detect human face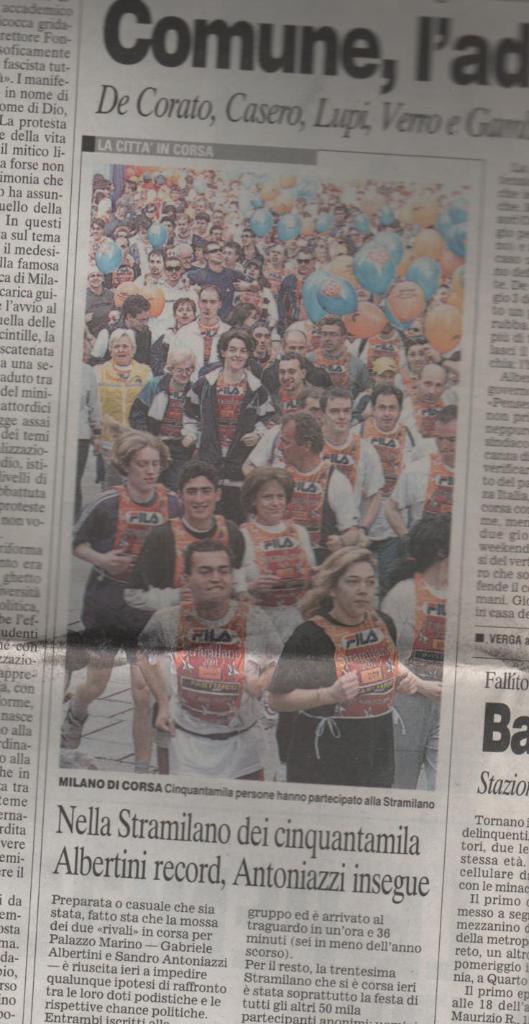
[436,427,456,459]
